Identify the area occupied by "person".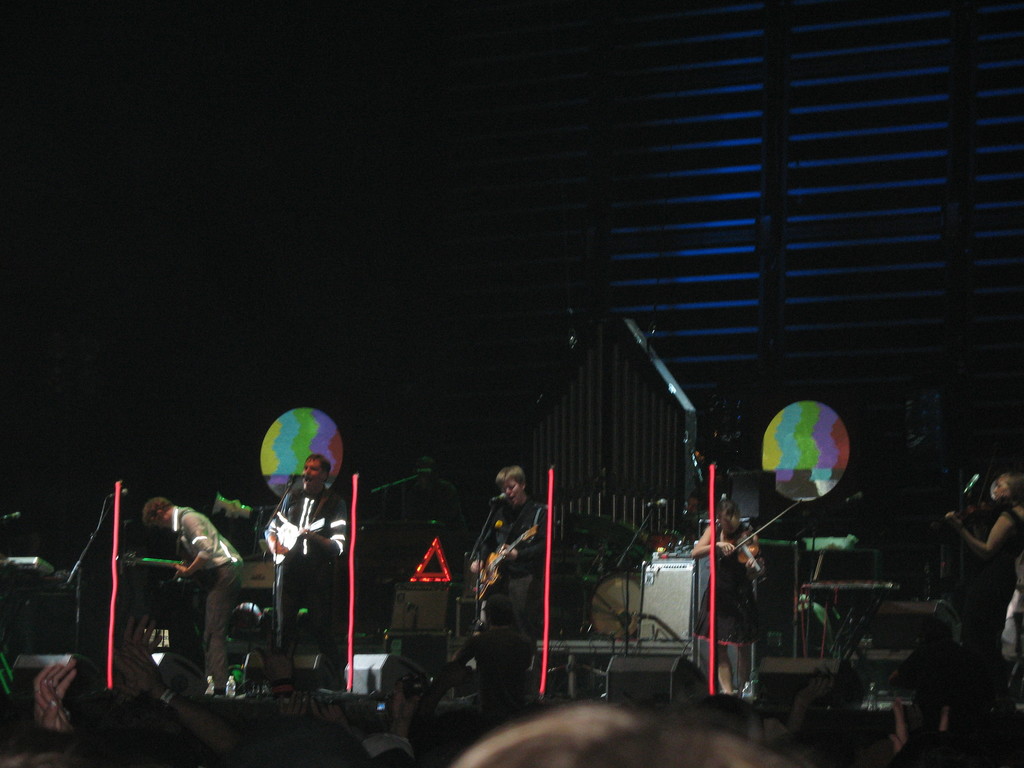
Area: BBox(473, 475, 541, 668).
